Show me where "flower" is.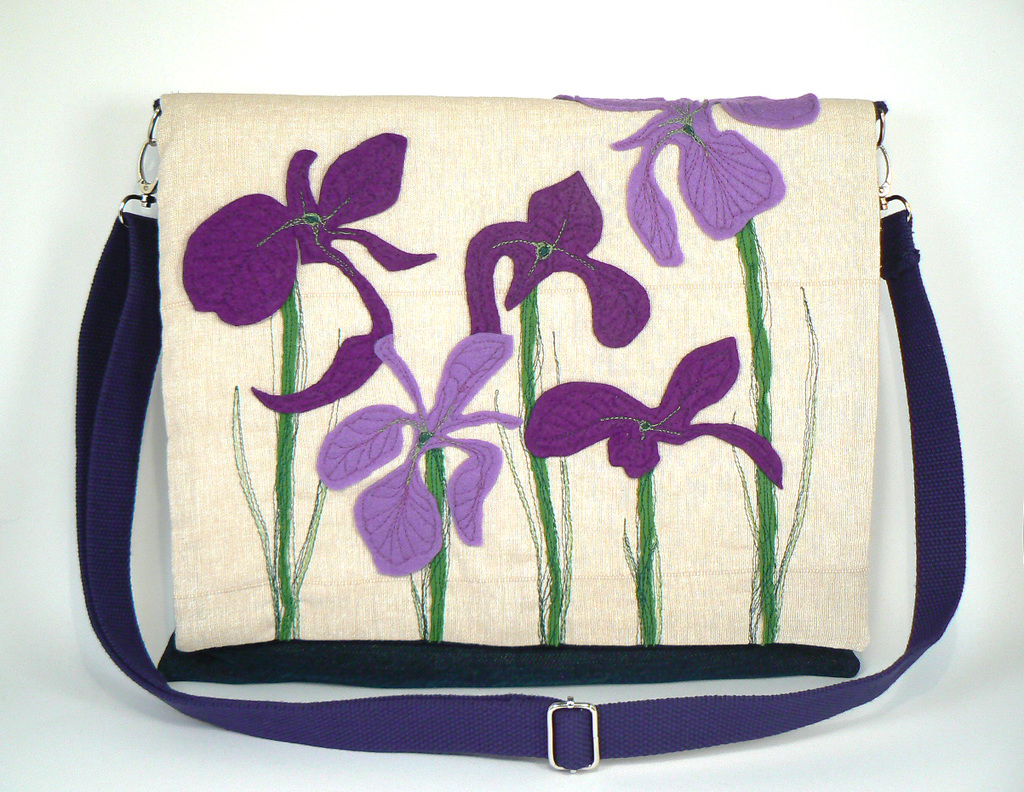
"flower" is at Rect(547, 89, 828, 269).
